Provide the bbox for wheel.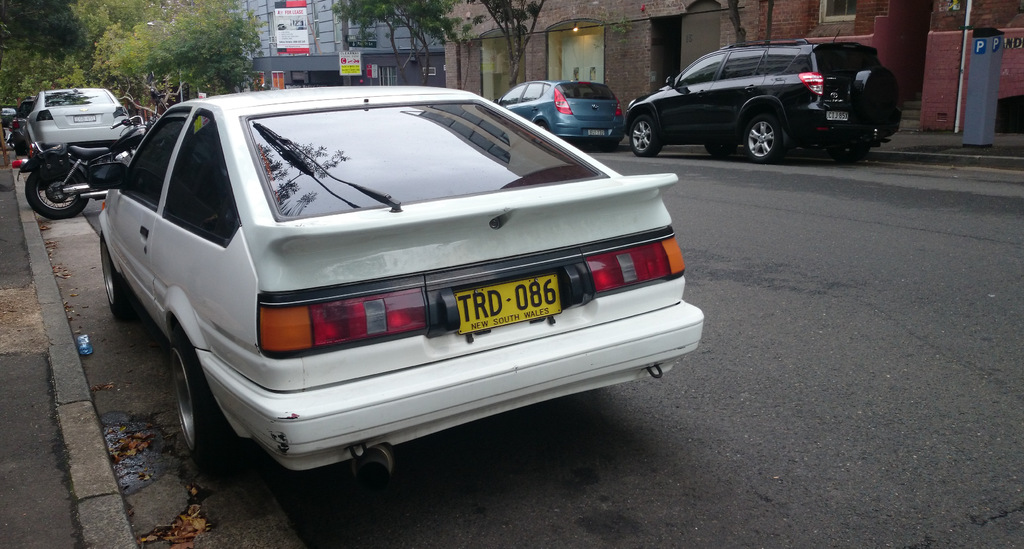
[left=526, top=117, right=548, bottom=154].
